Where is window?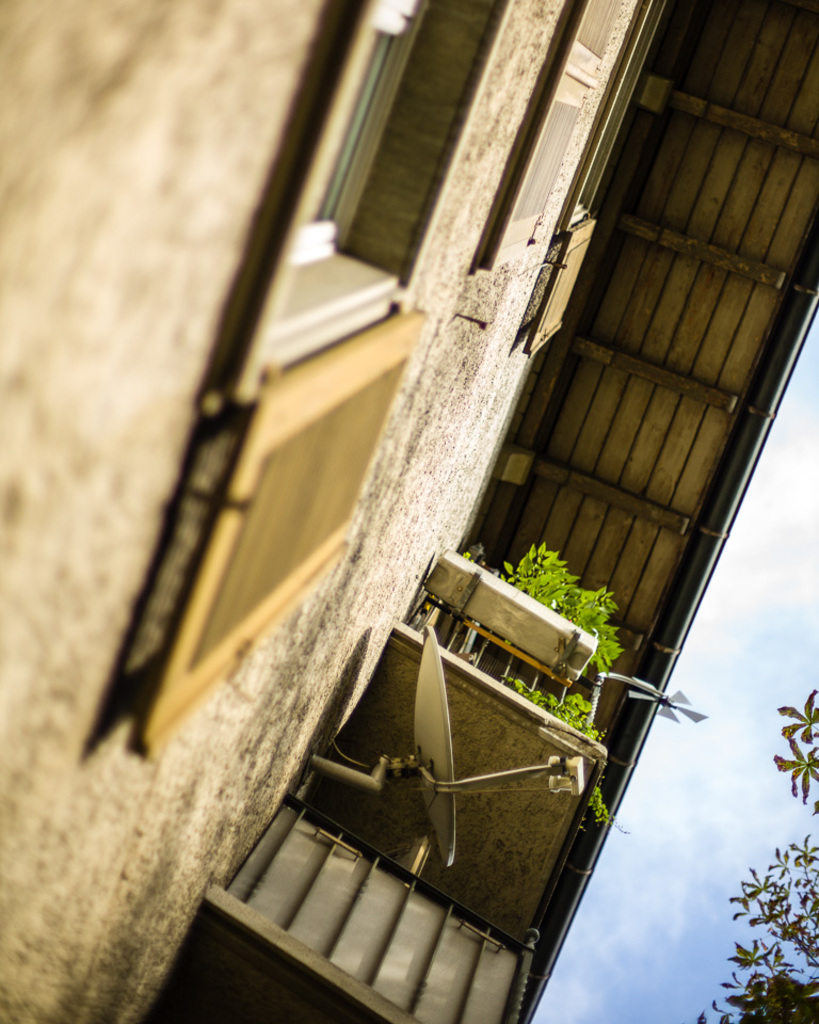
region(127, 0, 514, 763).
